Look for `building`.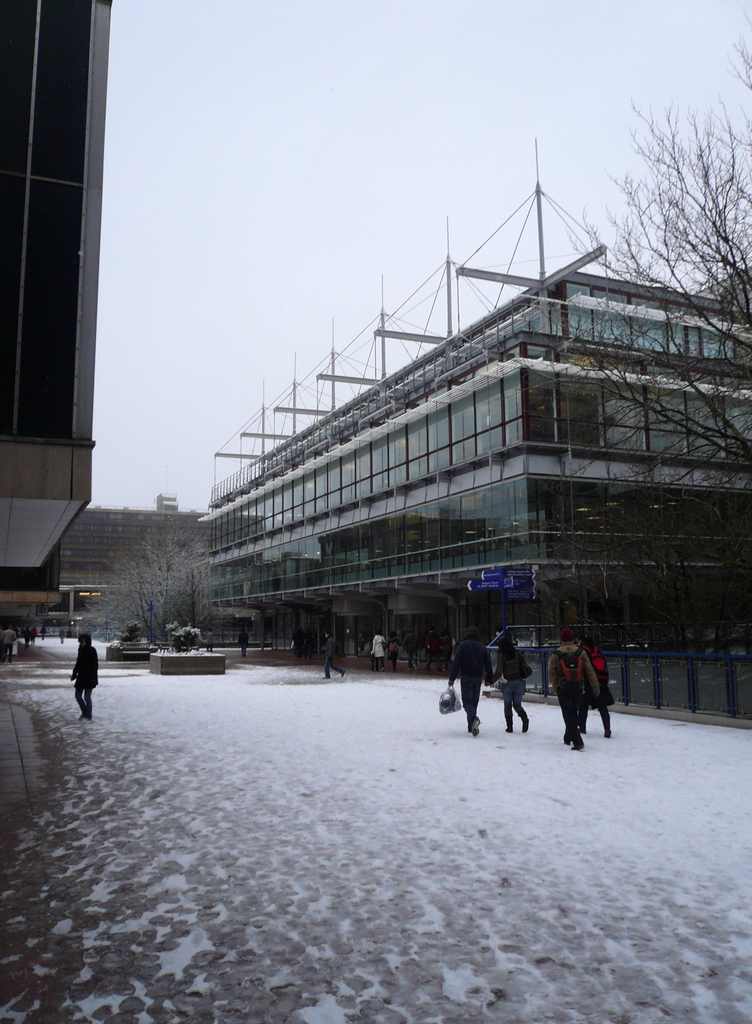
Found: (x1=196, y1=269, x2=751, y2=652).
